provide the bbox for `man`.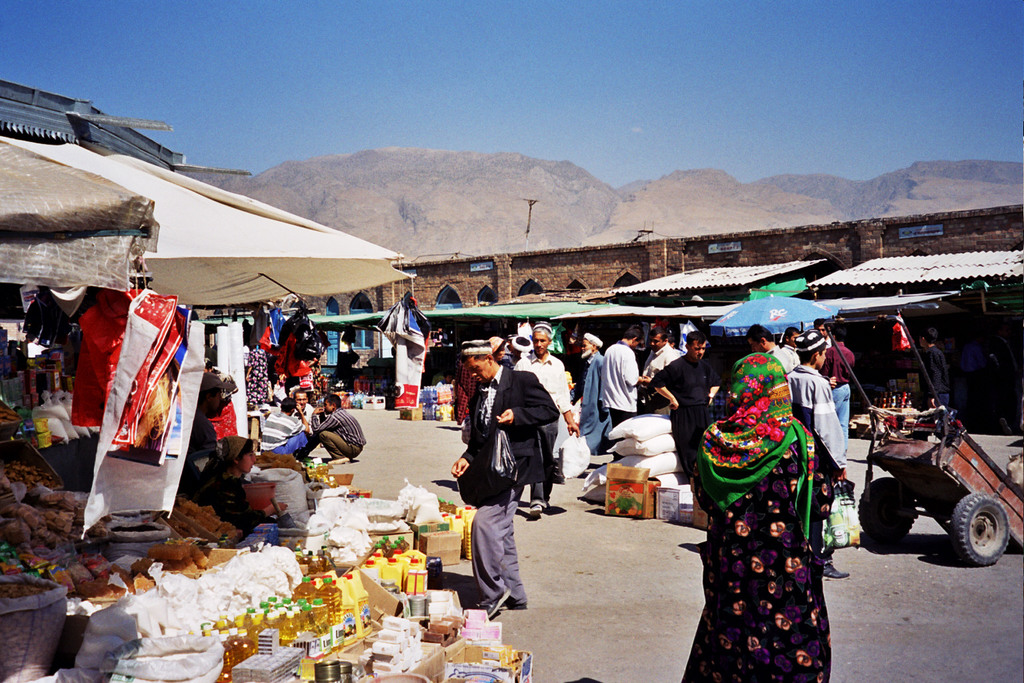
crop(817, 320, 855, 455).
